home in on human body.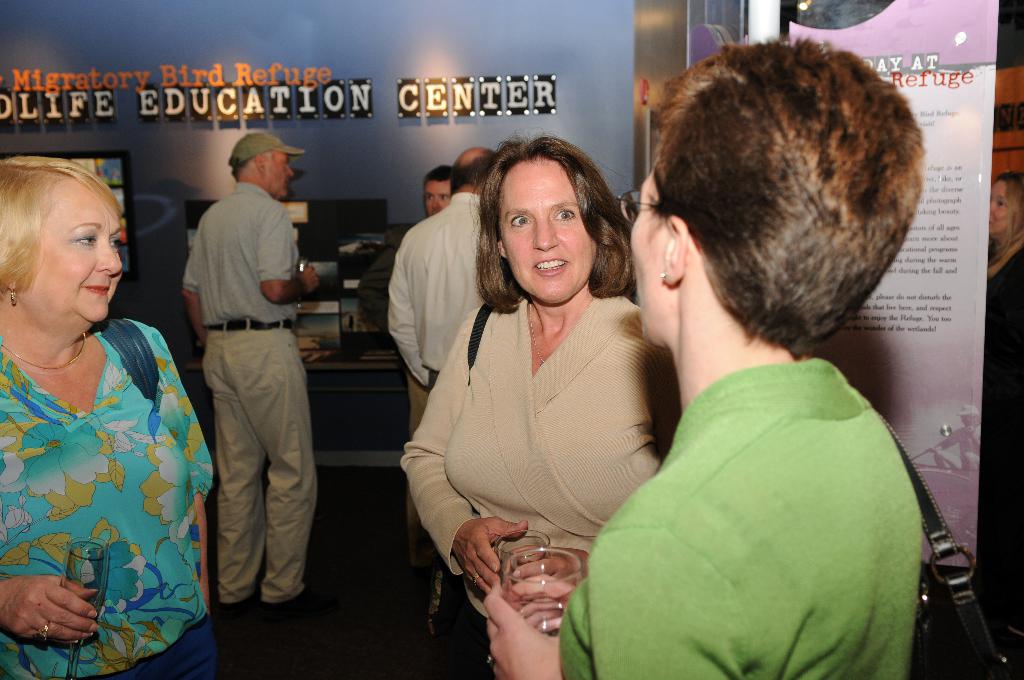
Homed in at BBox(399, 133, 676, 677).
